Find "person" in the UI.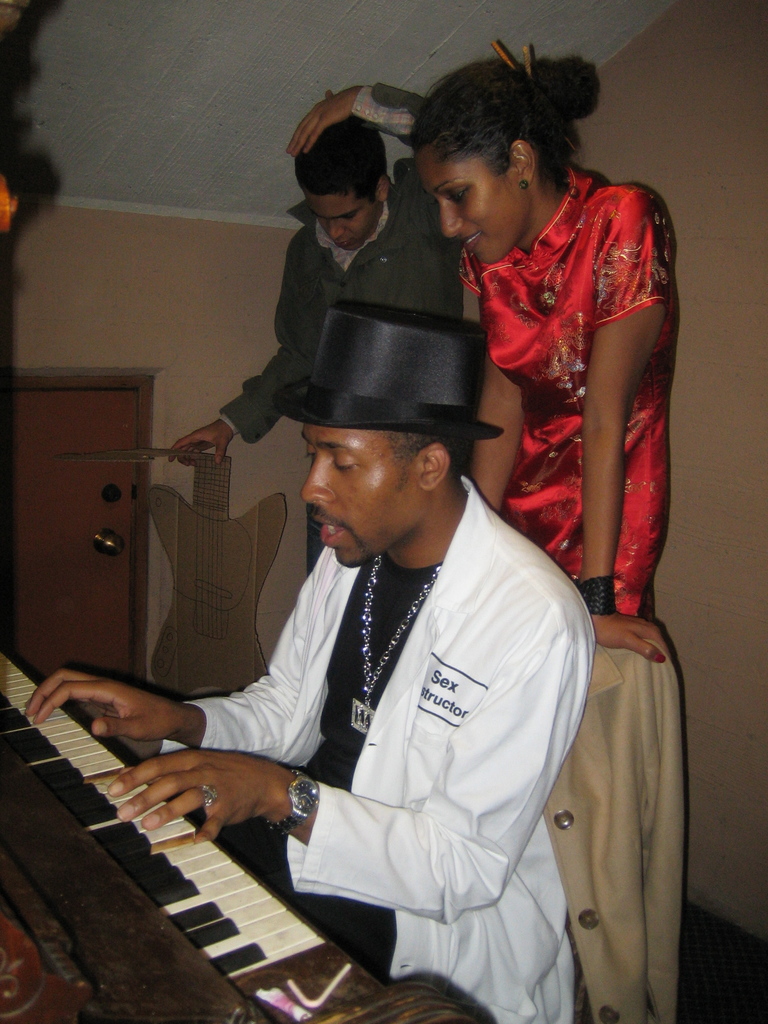
UI element at 100,267,611,1004.
